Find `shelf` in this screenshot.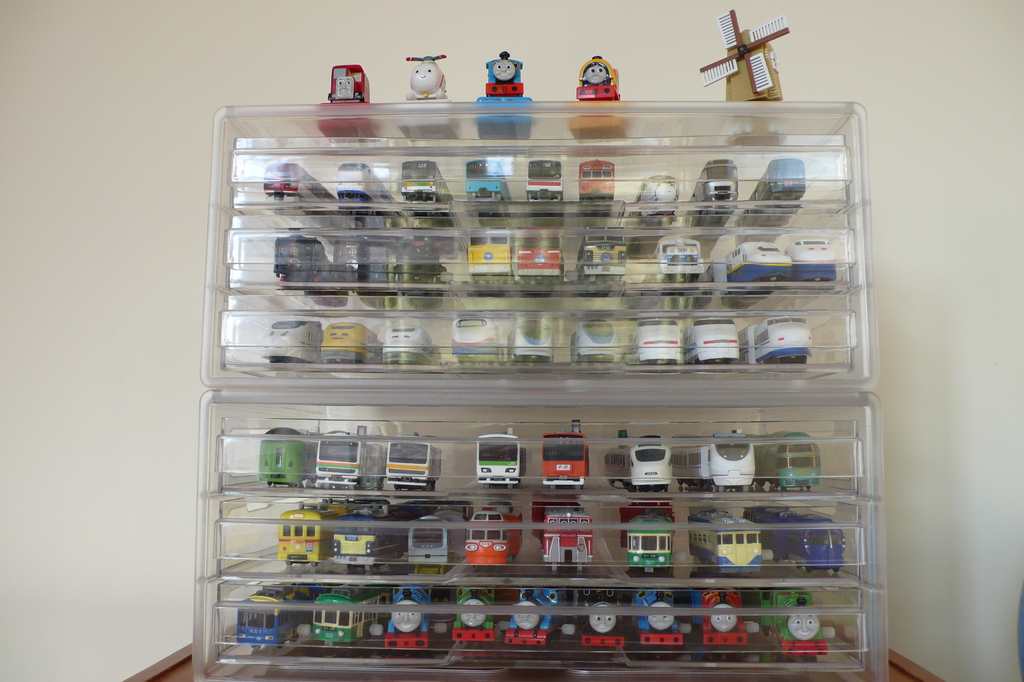
The bounding box for `shelf` is [188, 106, 891, 681].
